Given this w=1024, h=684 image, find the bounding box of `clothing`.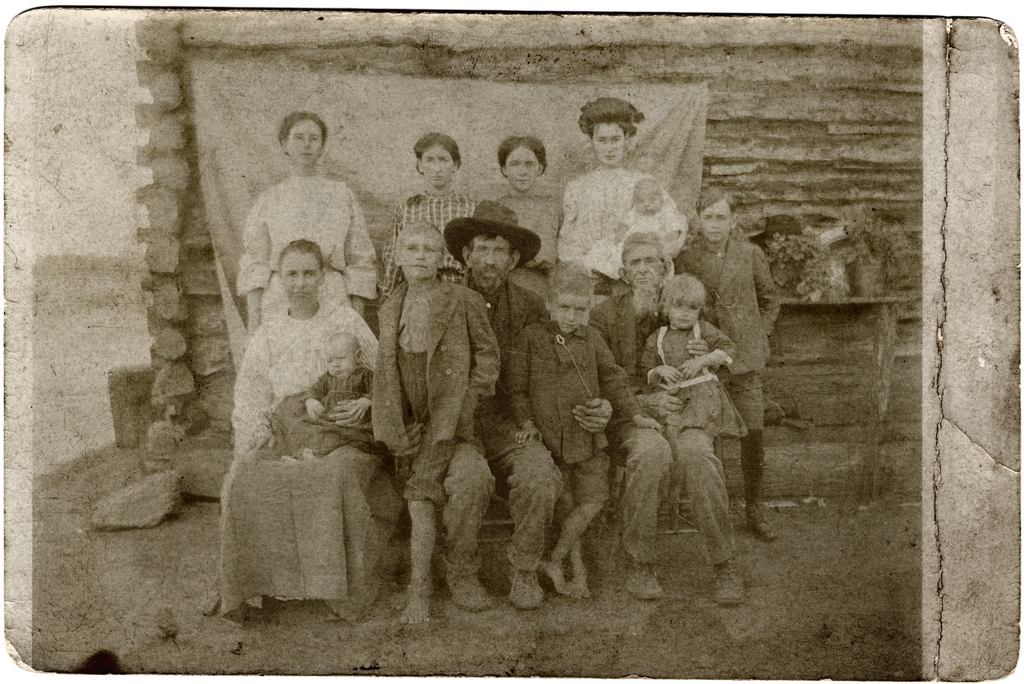
590,300,743,567.
